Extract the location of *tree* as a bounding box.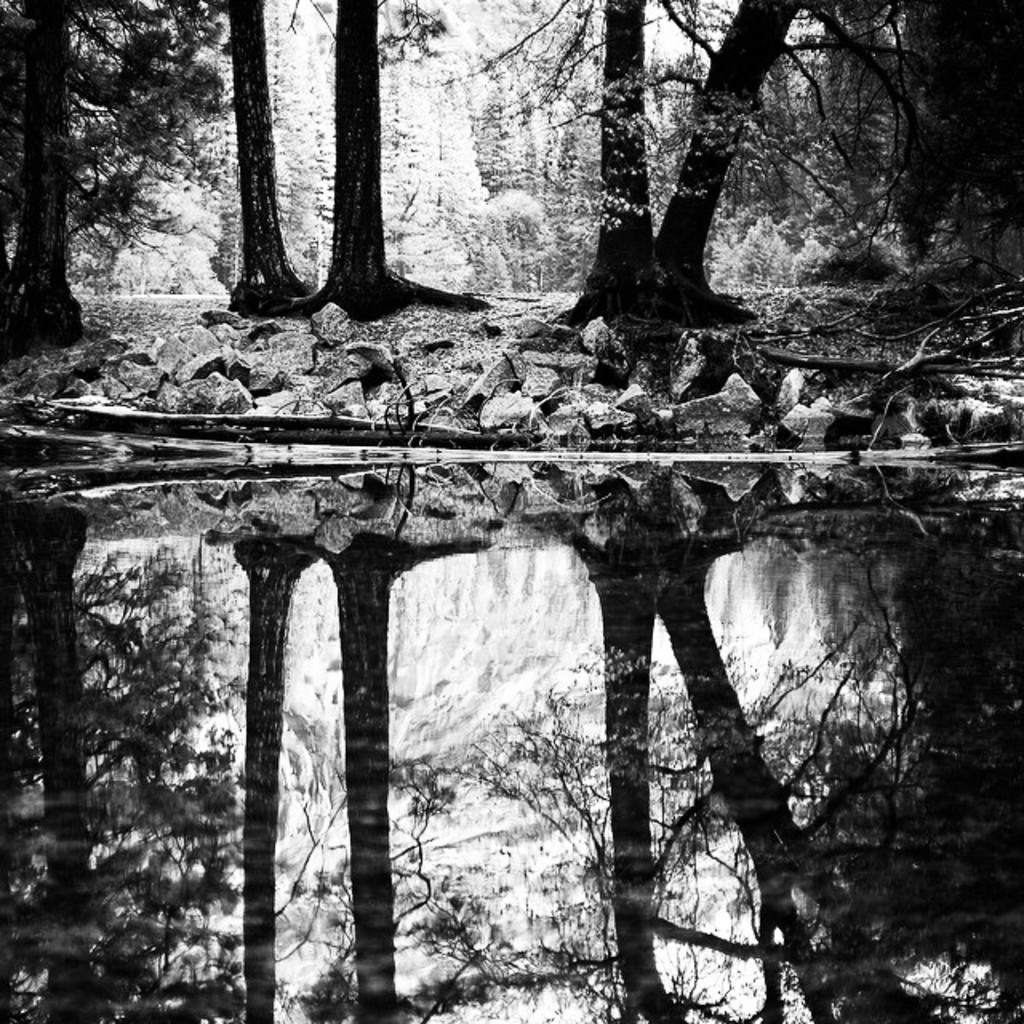
l=0, t=0, r=227, b=341.
